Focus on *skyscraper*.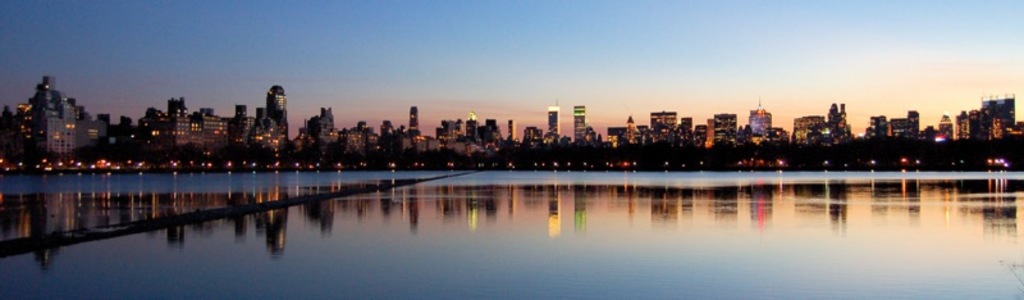
Focused at box(572, 99, 586, 144).
